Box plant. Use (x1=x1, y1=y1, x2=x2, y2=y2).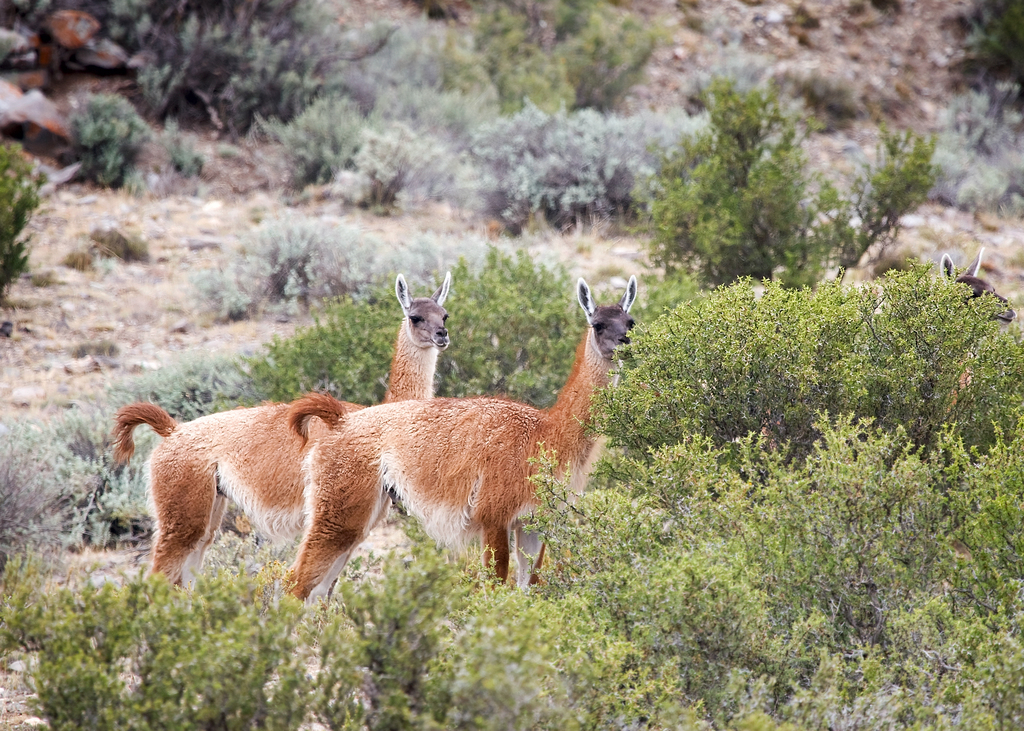
(x1=47, y1=82, x2=132, y2=181).
